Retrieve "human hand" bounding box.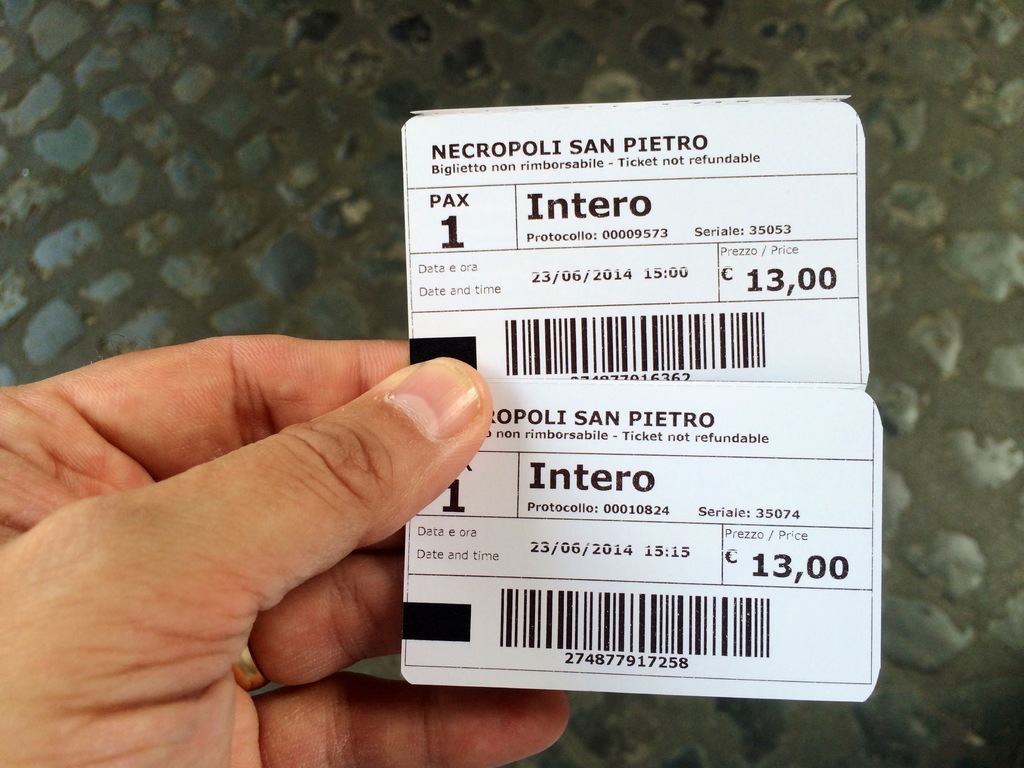
Bounding box: (left=6, top=281, right=481, bottom=740).
